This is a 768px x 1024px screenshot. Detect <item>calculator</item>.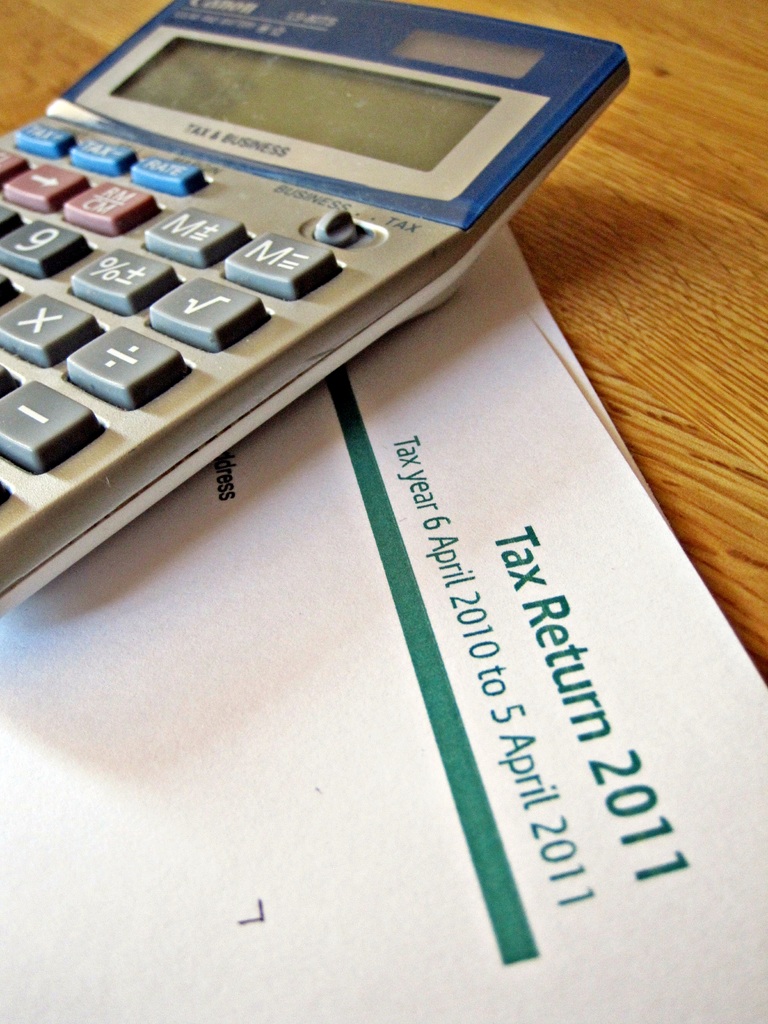
rect(0, 0, 628, 619).
